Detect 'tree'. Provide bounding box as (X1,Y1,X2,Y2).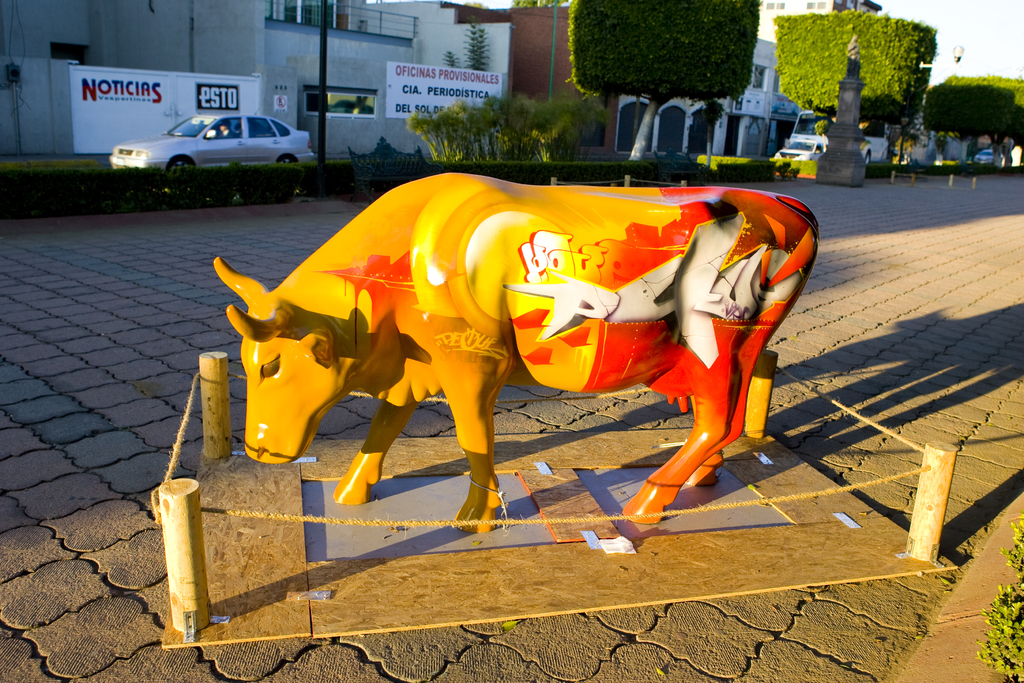
(772,10,958,133).
